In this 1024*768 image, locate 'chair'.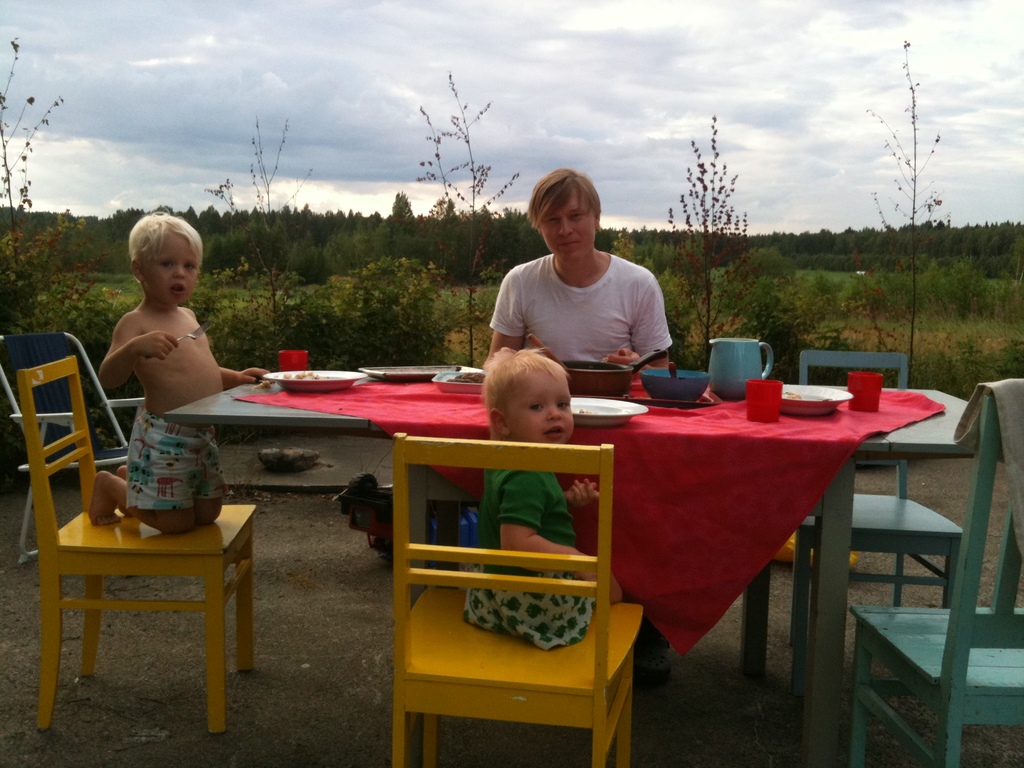
Bounding box: rect(786, 348, 963, 705).
